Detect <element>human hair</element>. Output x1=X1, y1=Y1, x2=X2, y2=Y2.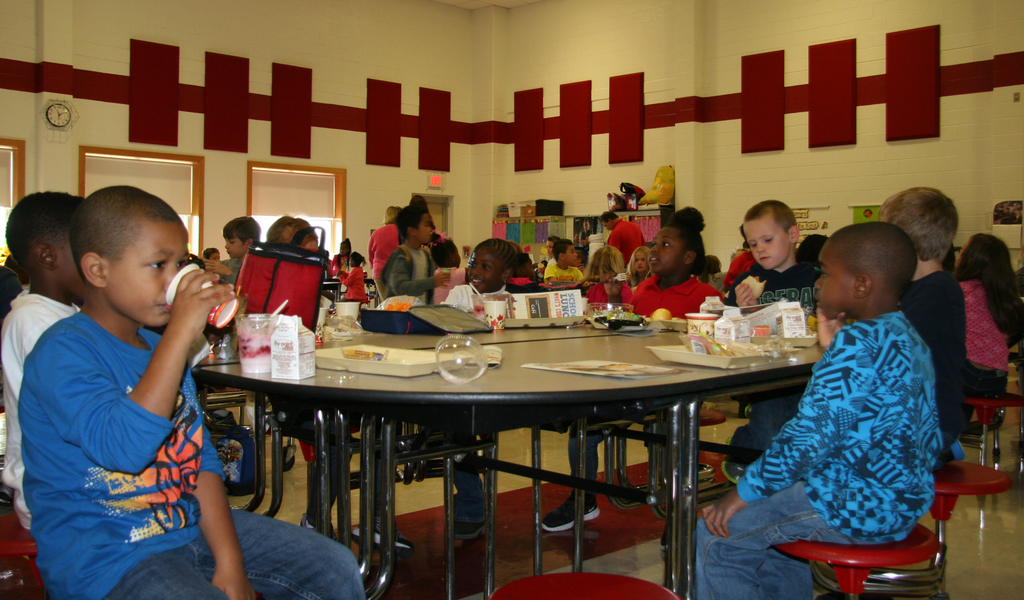
x1=578, y1=242, x2=626, y2=285.
